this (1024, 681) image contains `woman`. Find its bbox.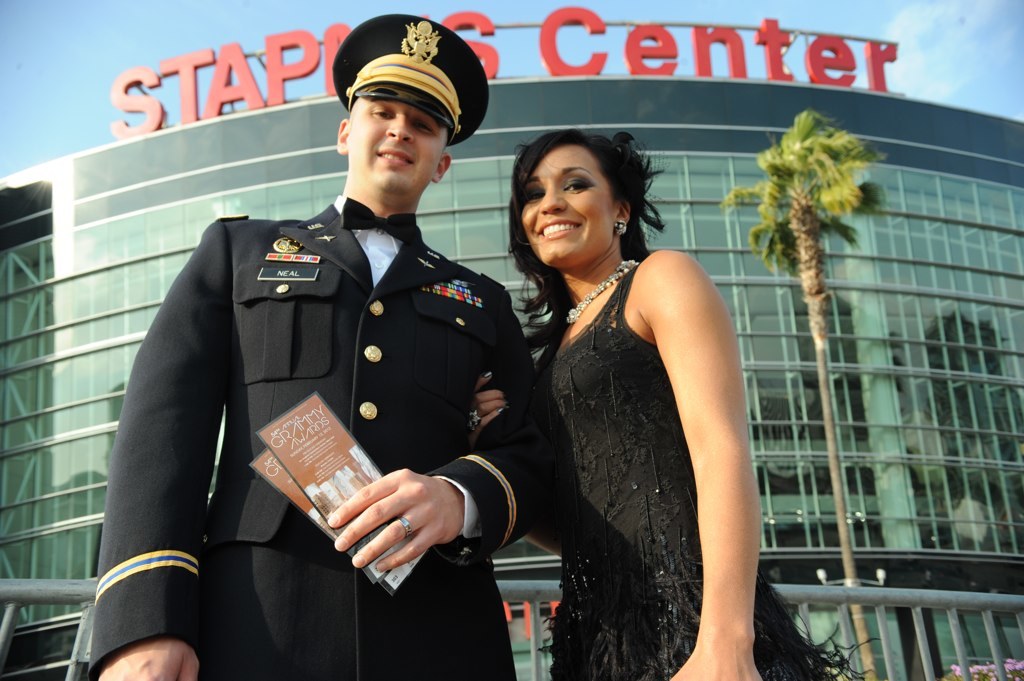
x1=502 y1=118 x2=762 y2=662.
